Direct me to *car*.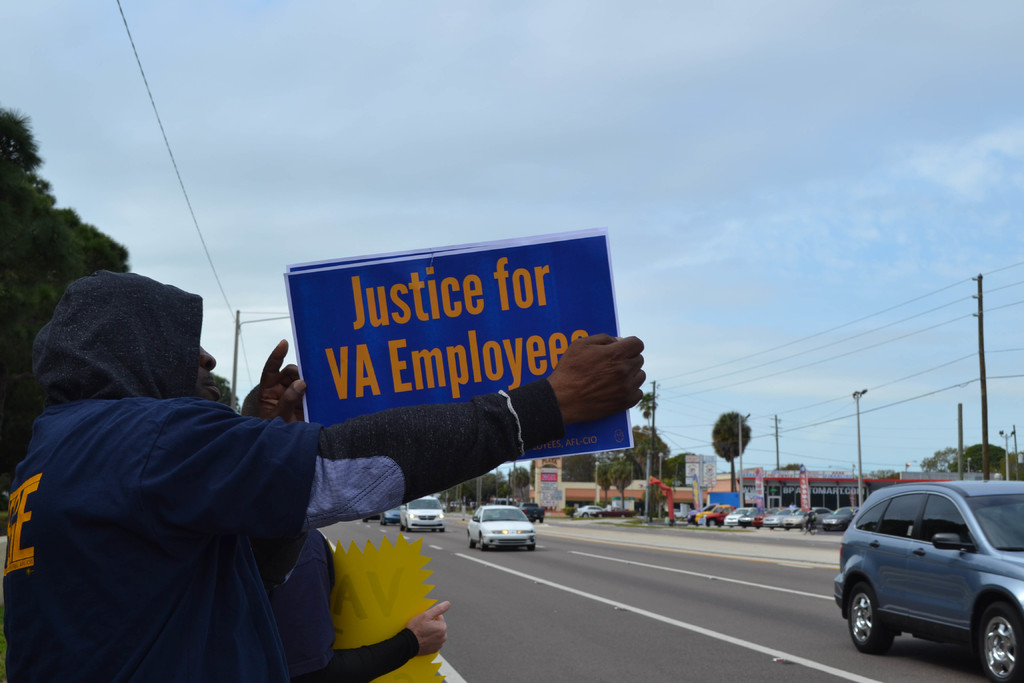
Direction: [386, 509, 402, 528].
